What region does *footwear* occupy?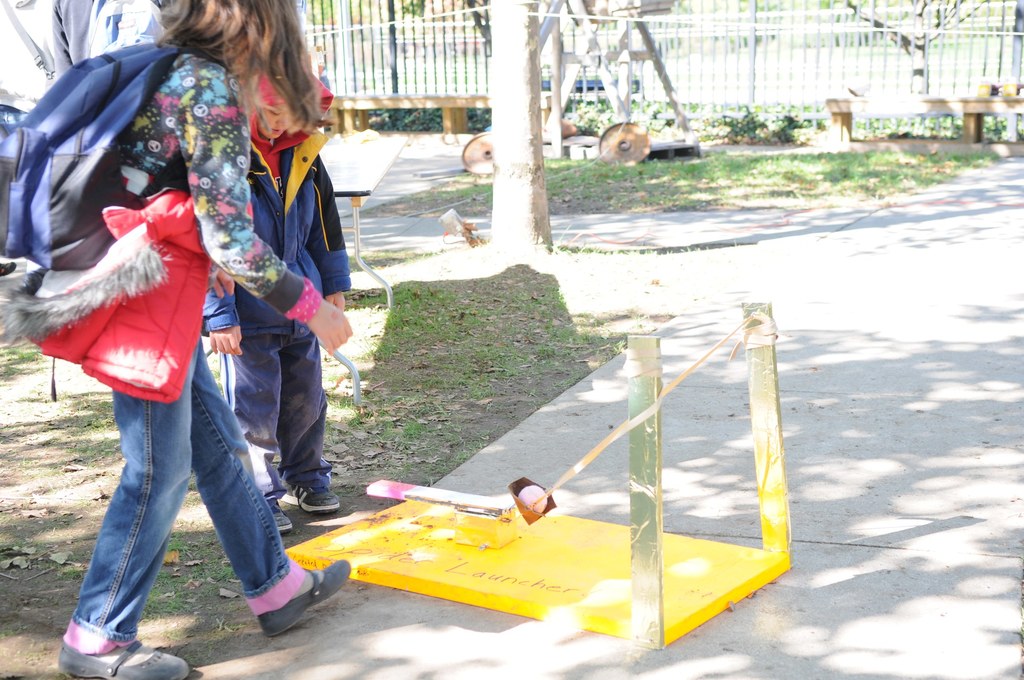
Rect(56, 635, 188, 679).
